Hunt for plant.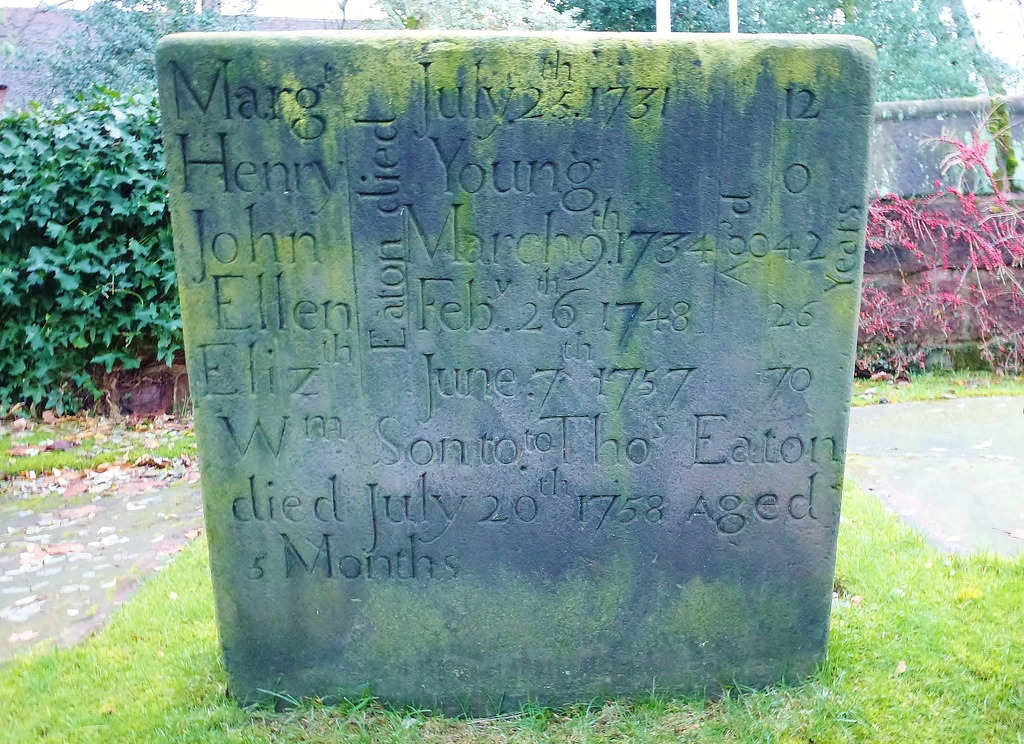
Hunted down at 545:0:1023:413.
